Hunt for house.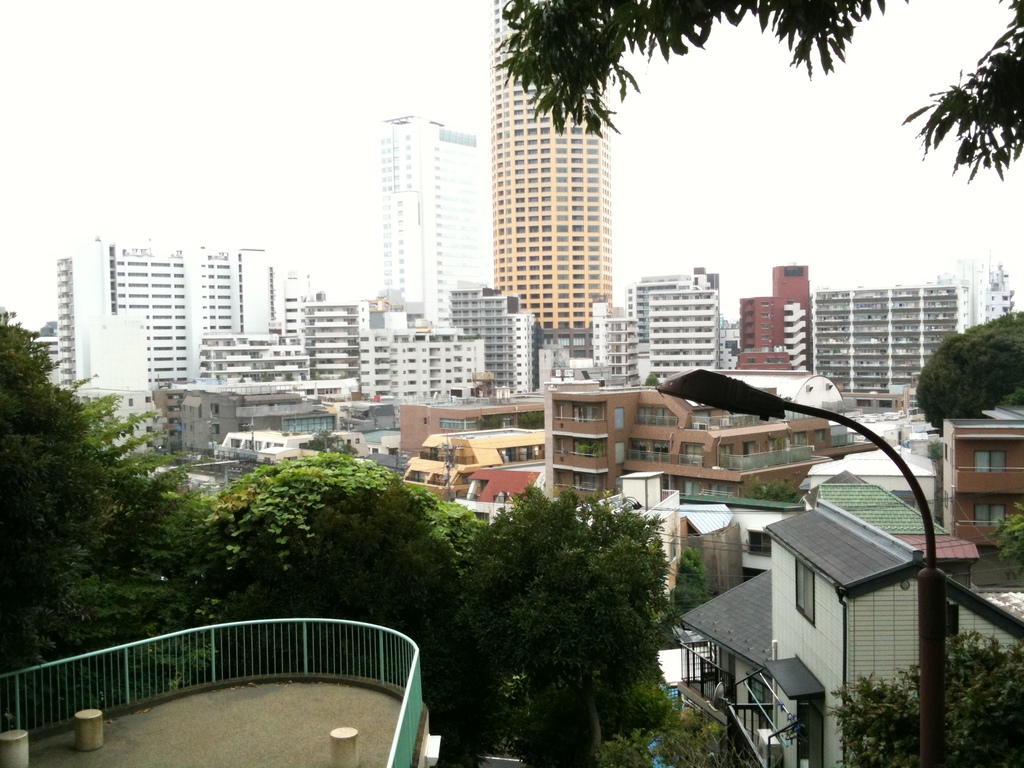
Hunted down at box(294, 286, 369, 401).
